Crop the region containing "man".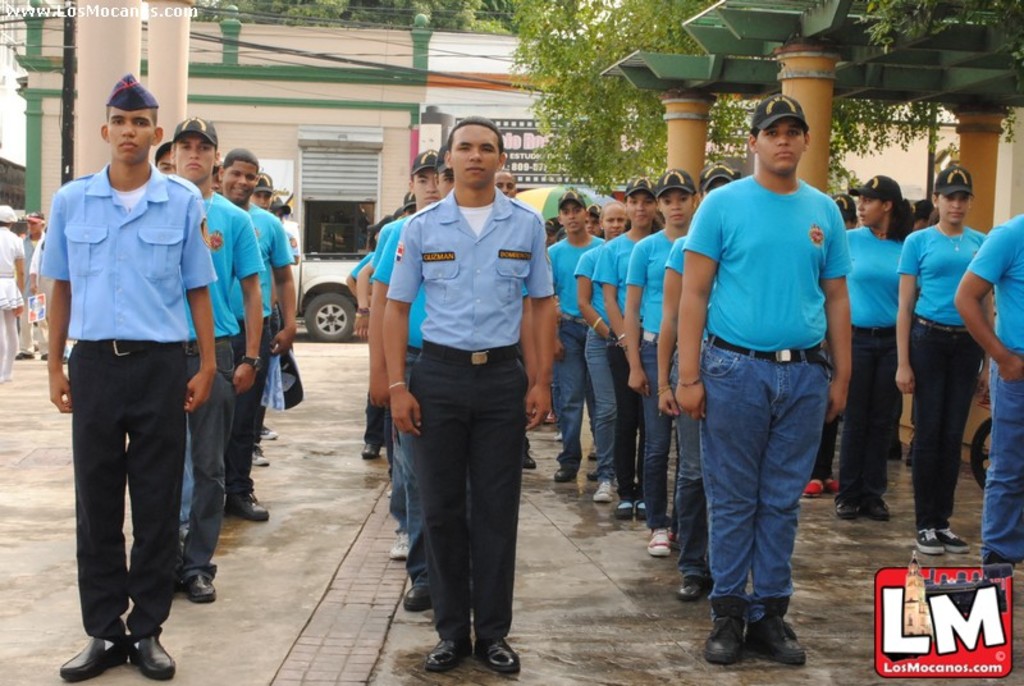
Crop region: {"left": 47, "top": 105, "right": 219, "bottom": 673}.
